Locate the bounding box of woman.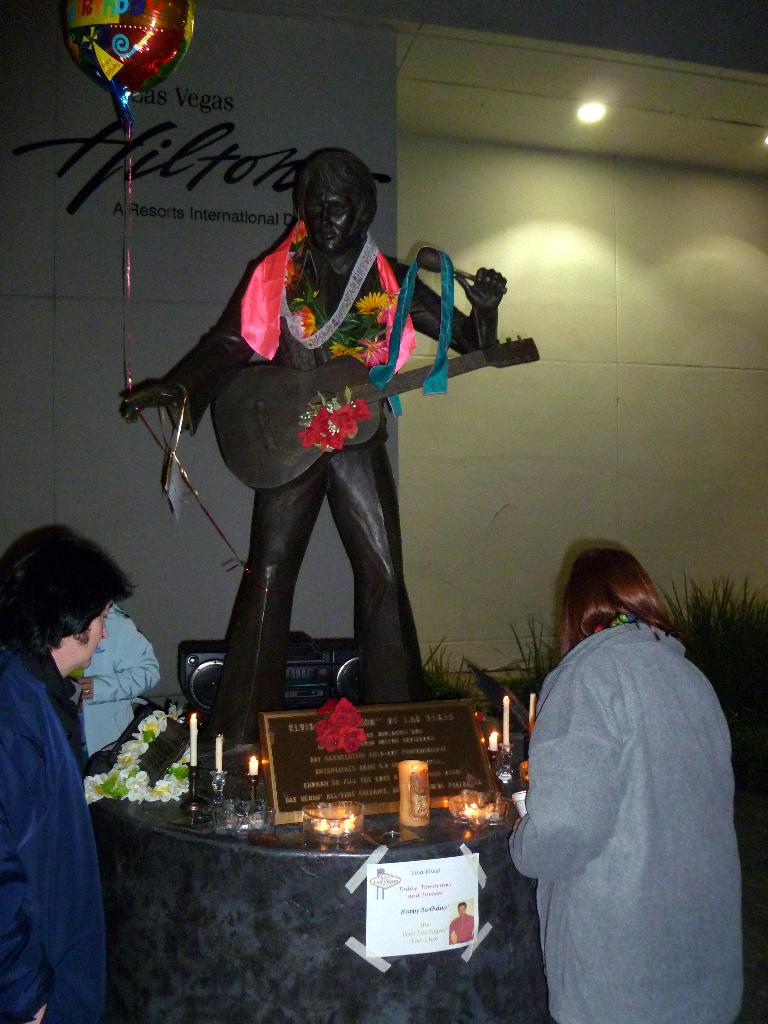
Bounding box: [x1=503, y1=517, x2=737, y2=1018].
